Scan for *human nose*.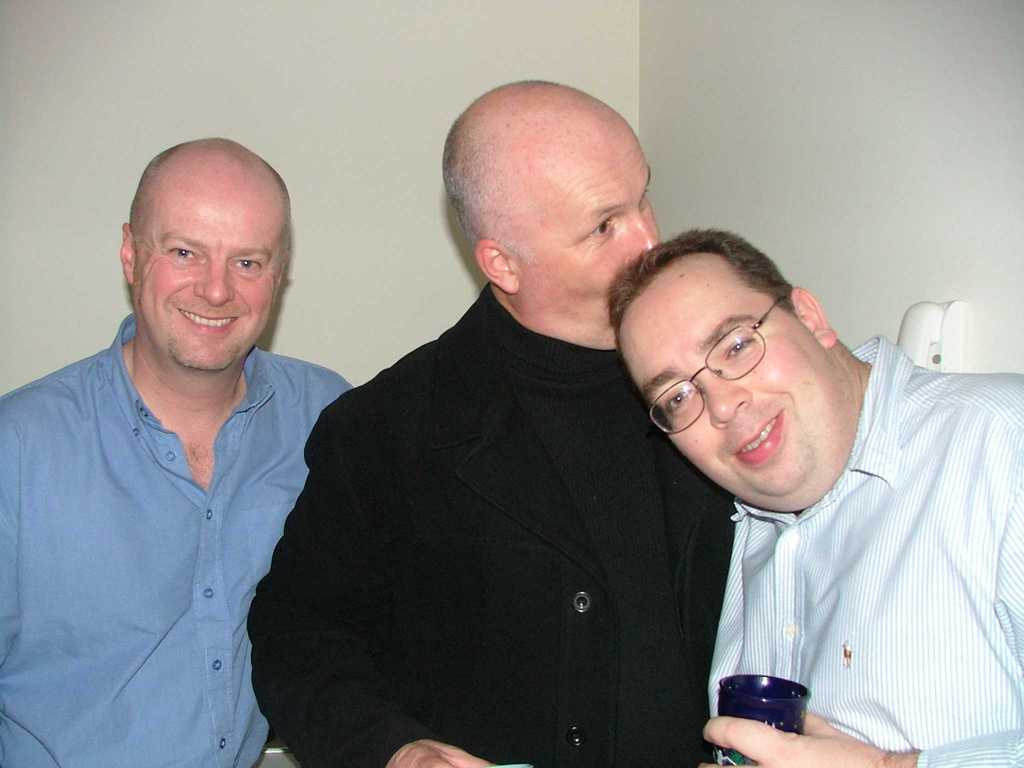
Scan result: 628/214/659/262.
